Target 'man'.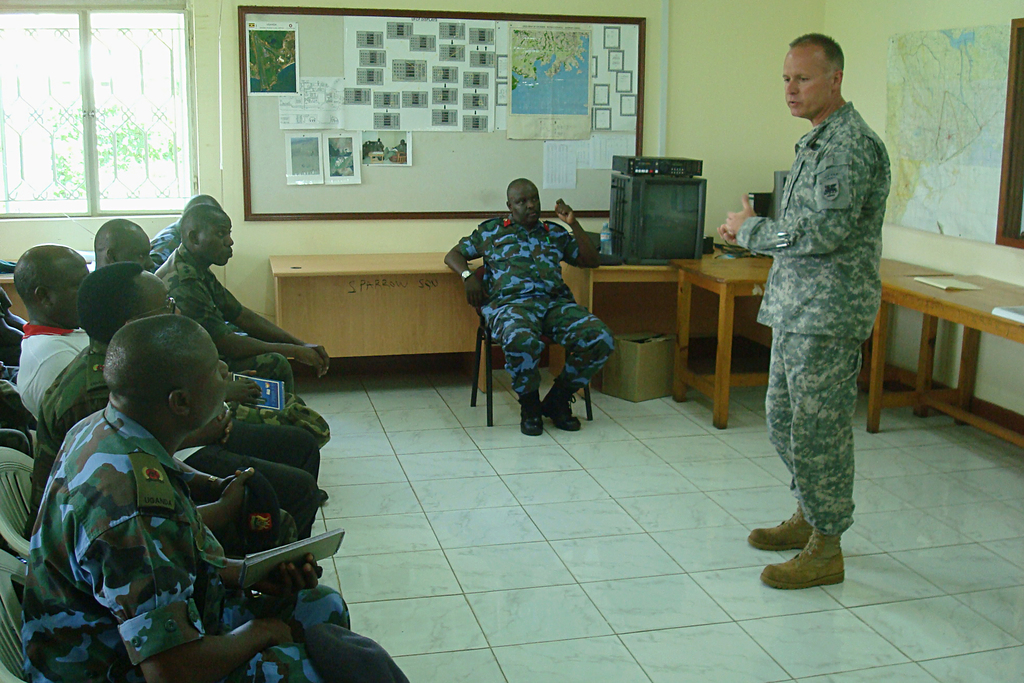
Target region: x1=157, y1=206, x2=325, y2=395.
